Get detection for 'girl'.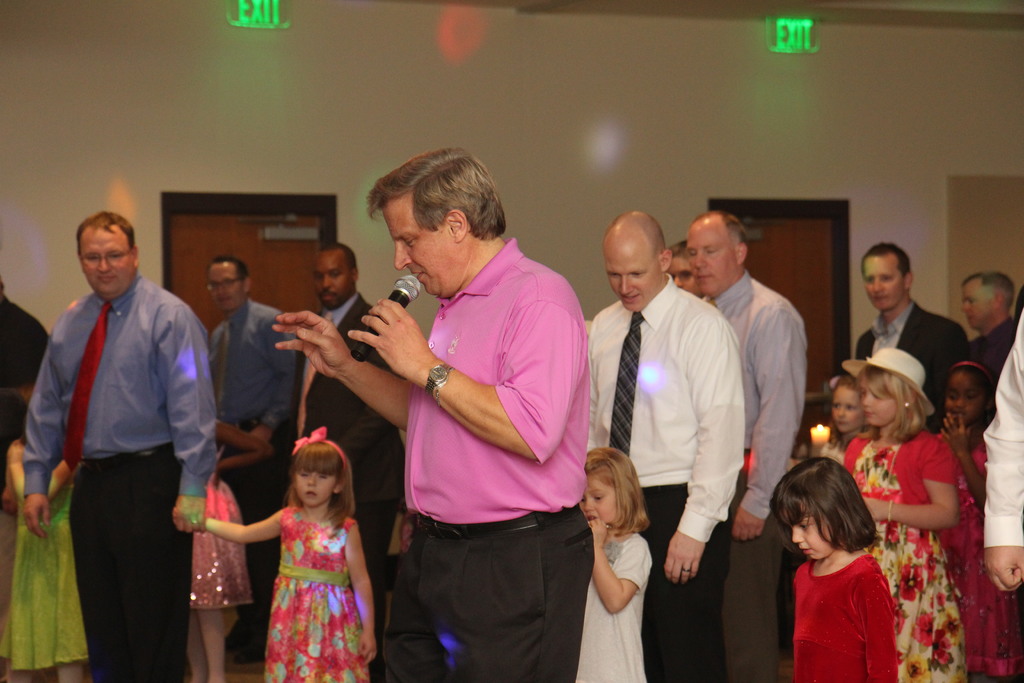
Detection: box(835, 345, 961, 682).
